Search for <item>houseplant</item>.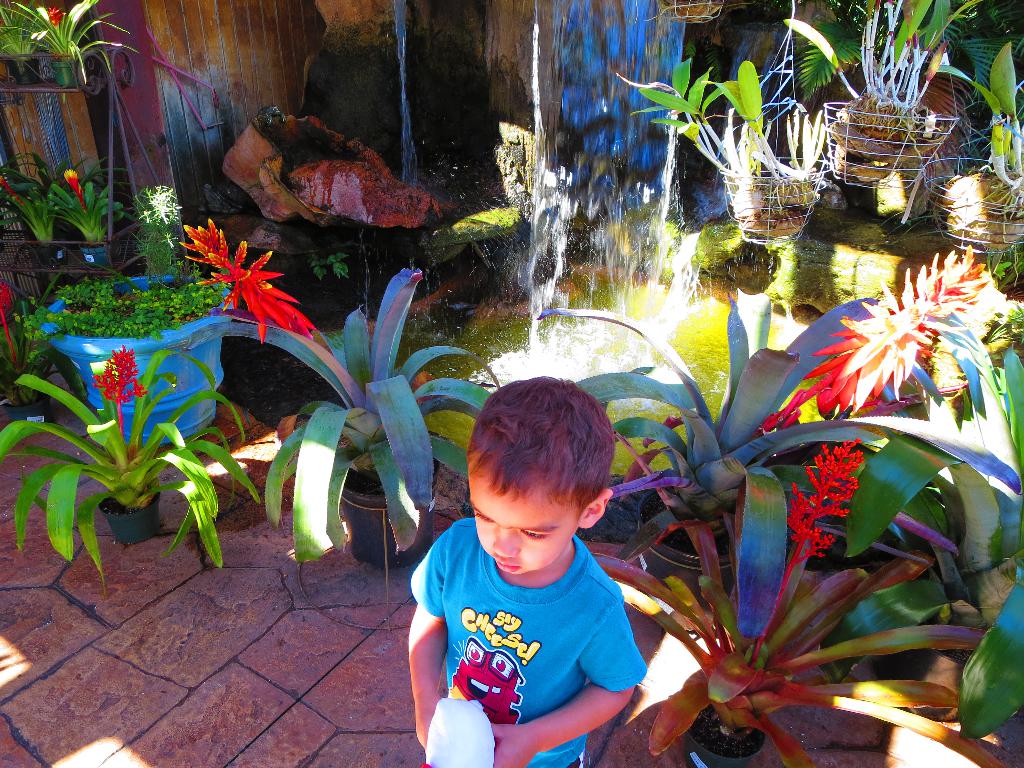
Found at pyautogui.locateOnScreen(183, 266, 495, 589).
